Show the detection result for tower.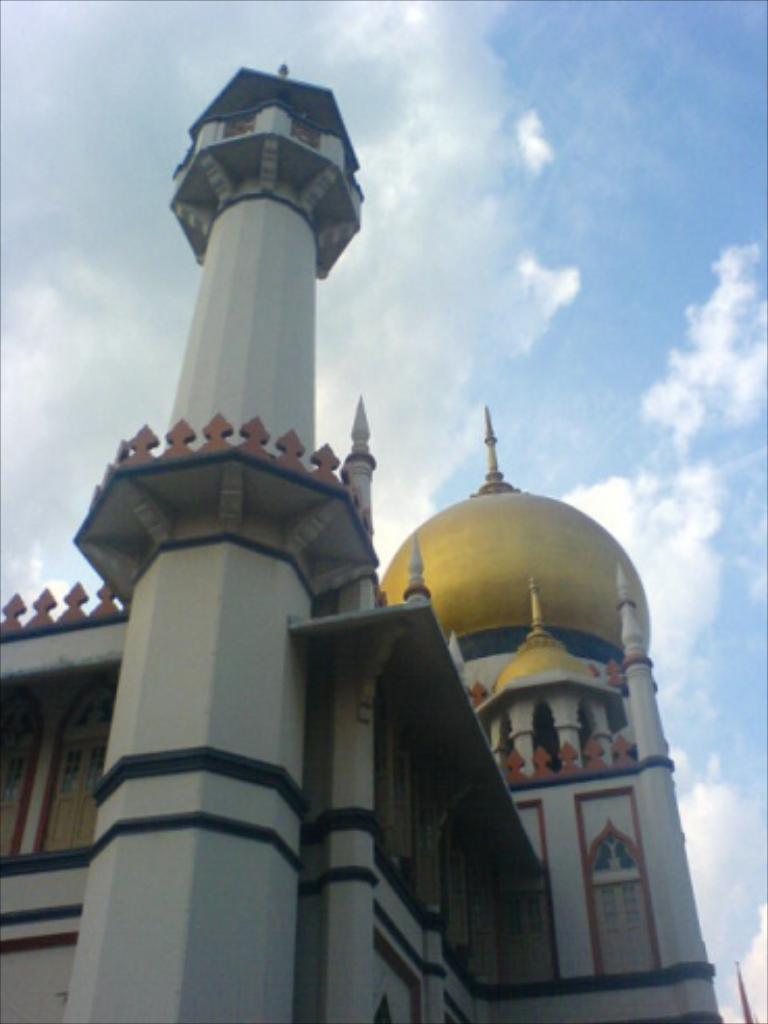
(x1=0, y1=62, x2=756, y2=1022).
